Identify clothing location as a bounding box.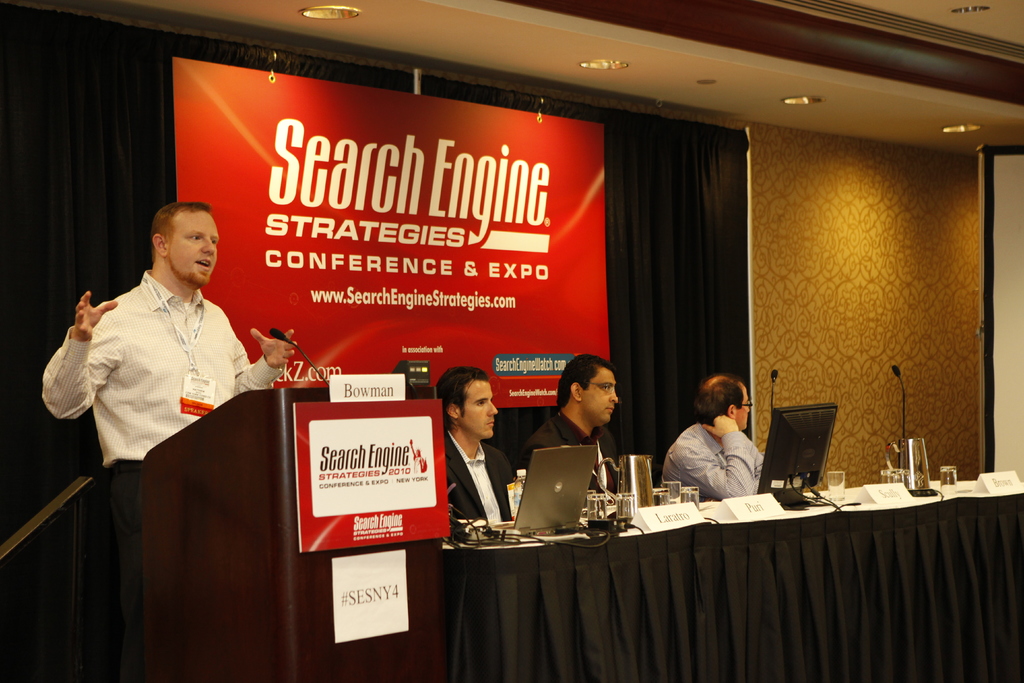
(443,428,520,525).
